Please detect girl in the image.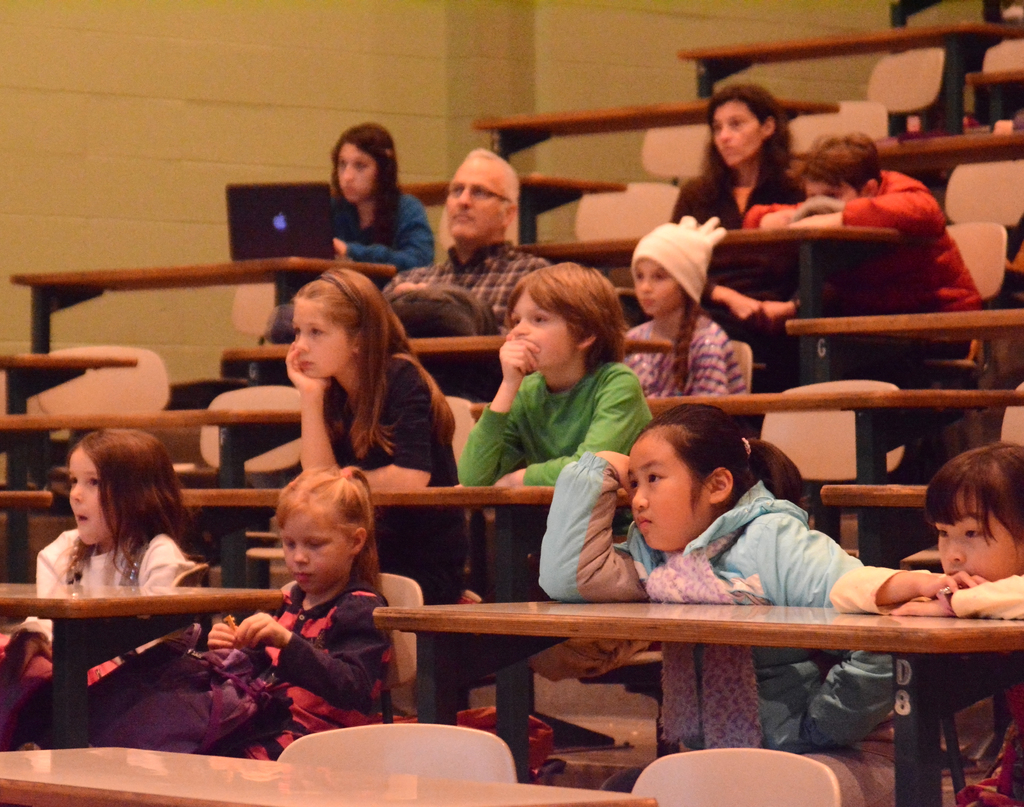
0/427/203/746.
